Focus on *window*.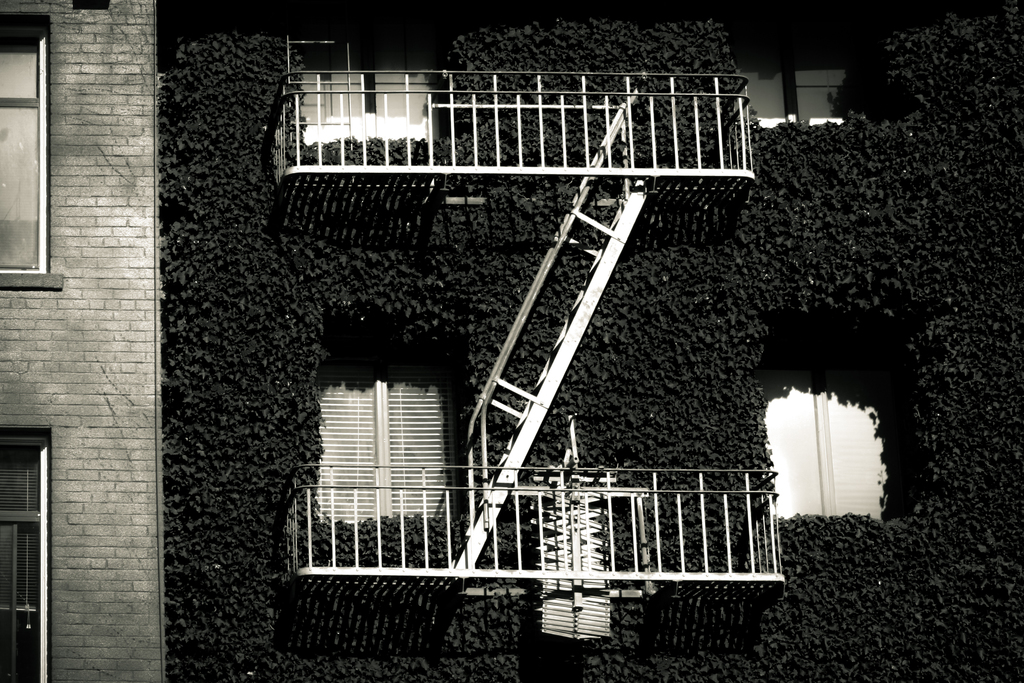
Focused at box=[0, 426, 51, 682].
